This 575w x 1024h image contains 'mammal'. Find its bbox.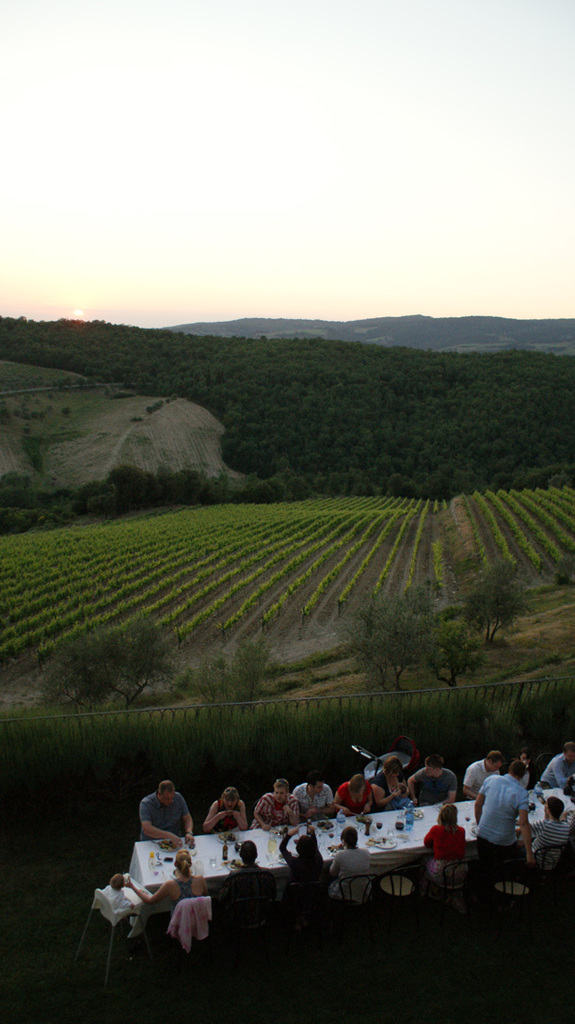
<region>536, 742, 574, 790</region>.
